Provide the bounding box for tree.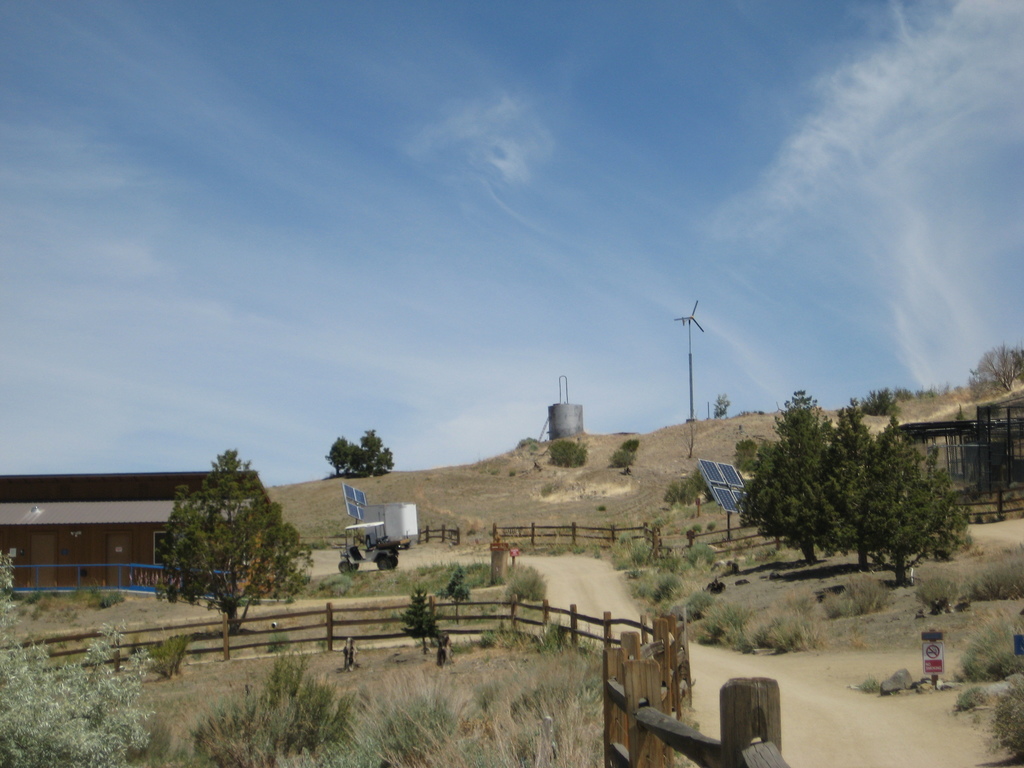
bbox=(0, 538, 177, 767).
